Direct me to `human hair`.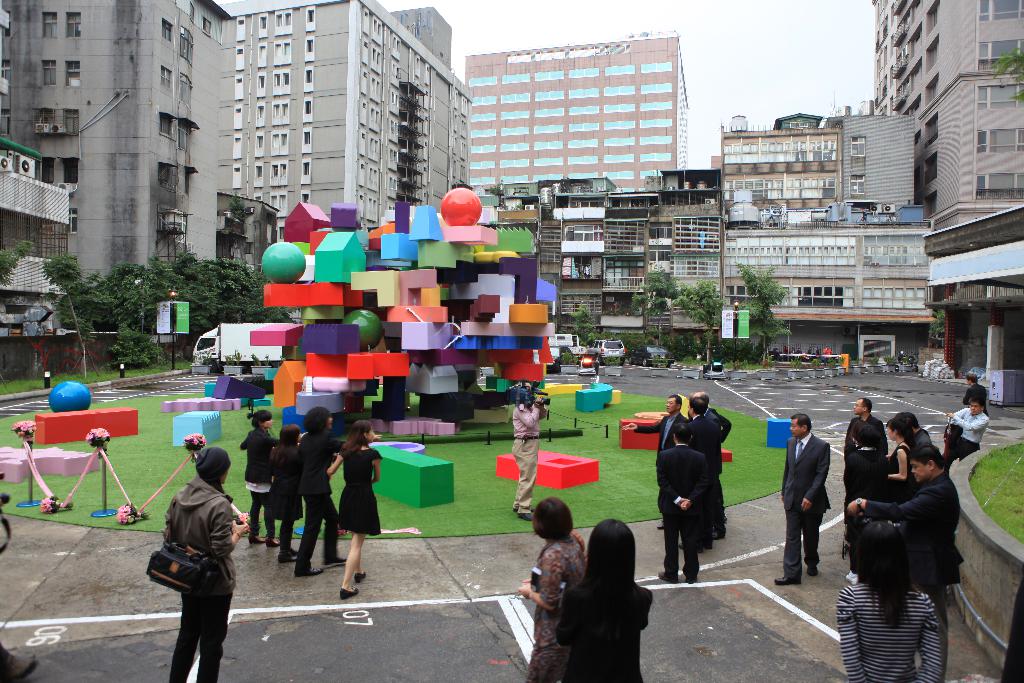
Direction: bbox=[908, 444, 945, 468].
